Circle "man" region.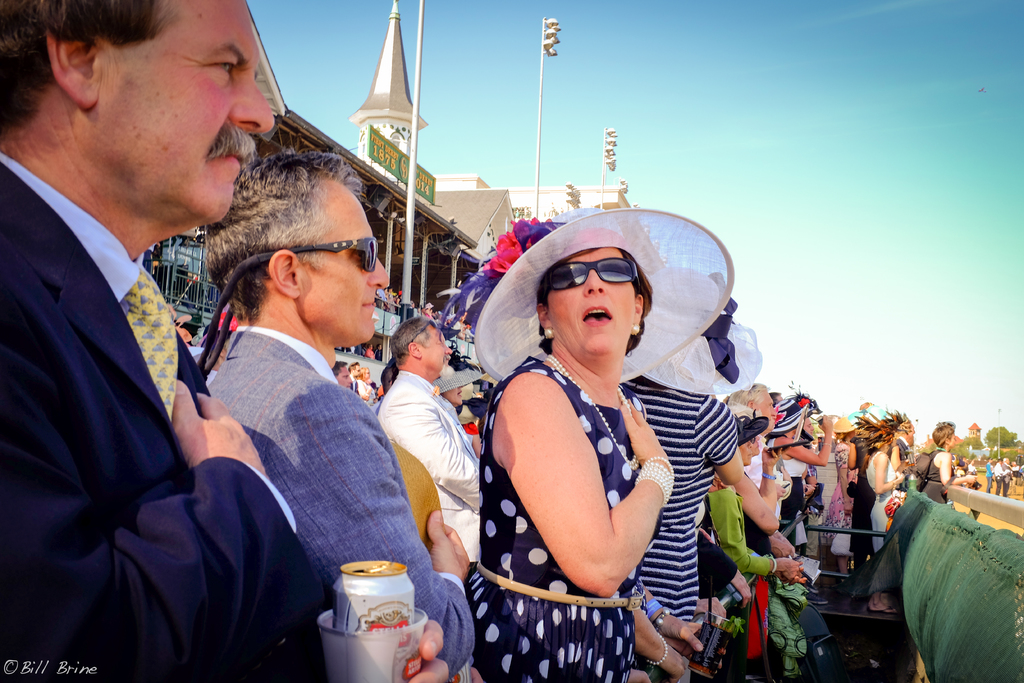
Region: 968,460,978,477.
